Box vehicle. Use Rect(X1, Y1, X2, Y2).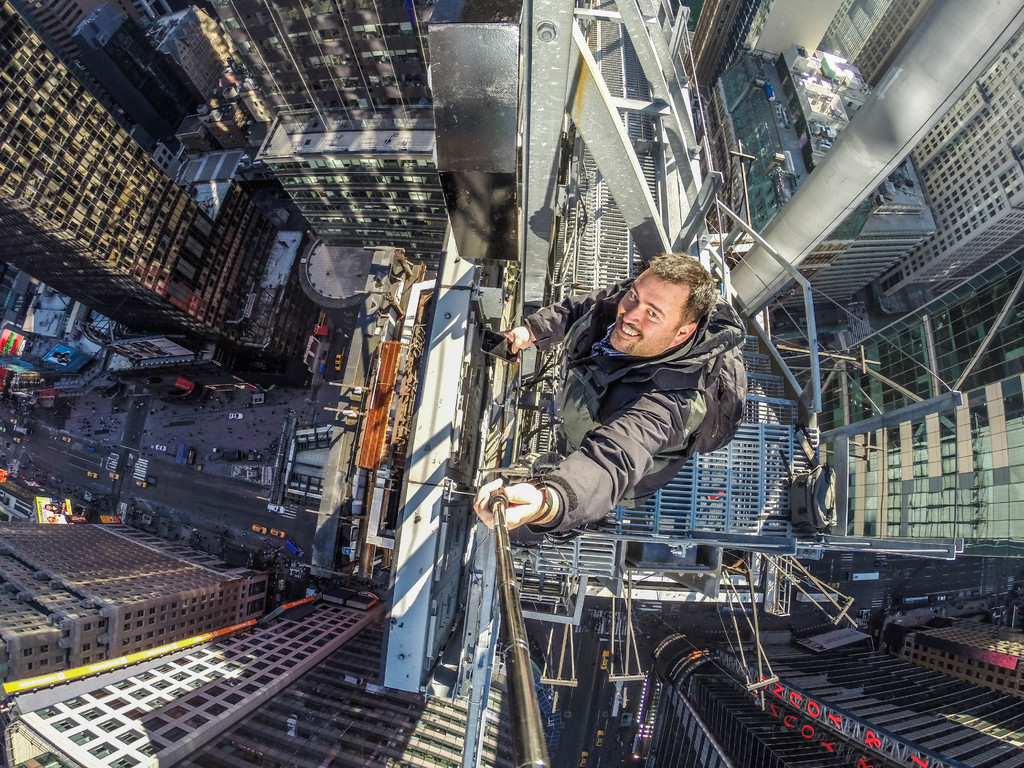
Rect(59, 434, 71, 443).
